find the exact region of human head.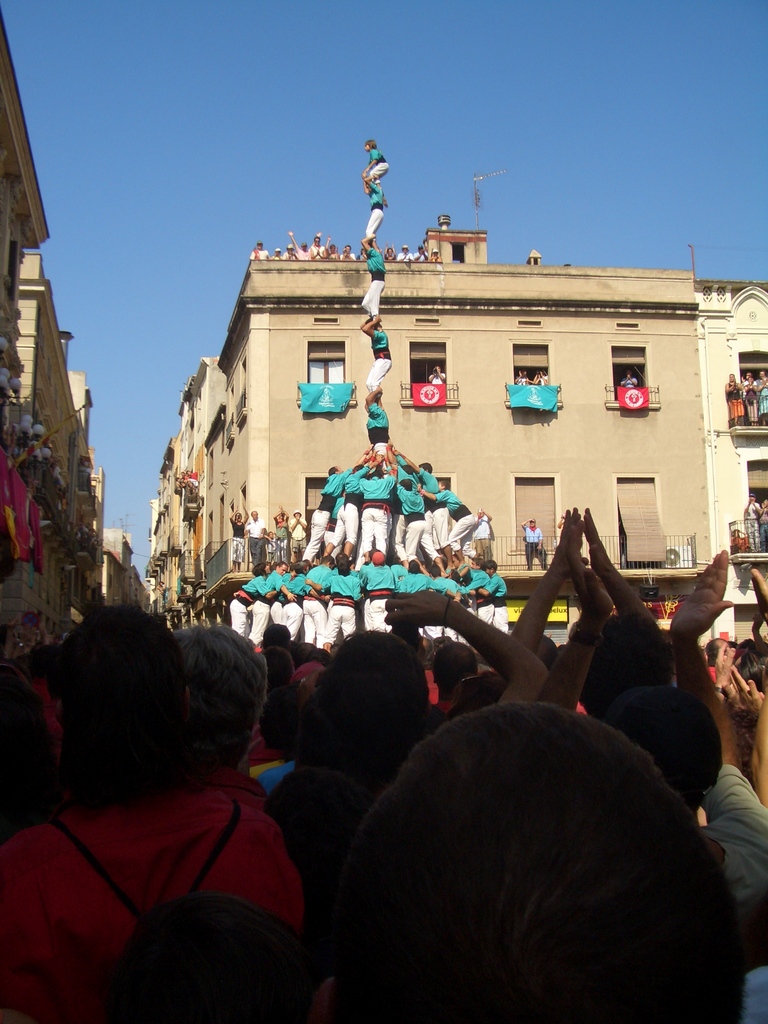
Exact region: (x1=450, y1=572, x2=459, y2=582).
